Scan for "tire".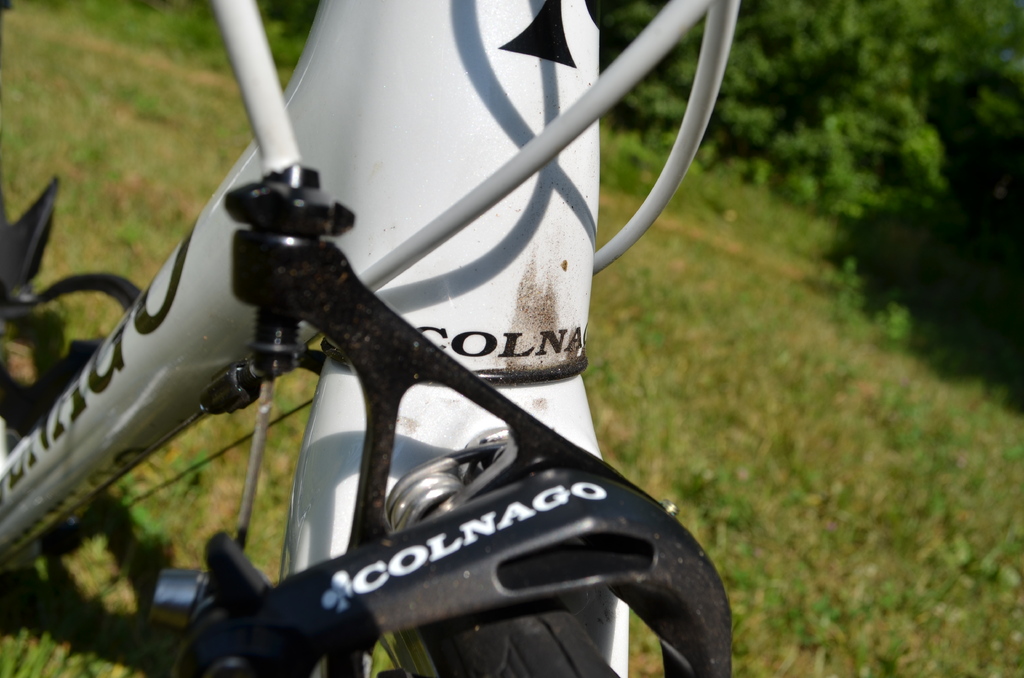
Scan result: [0,275,145,449].
